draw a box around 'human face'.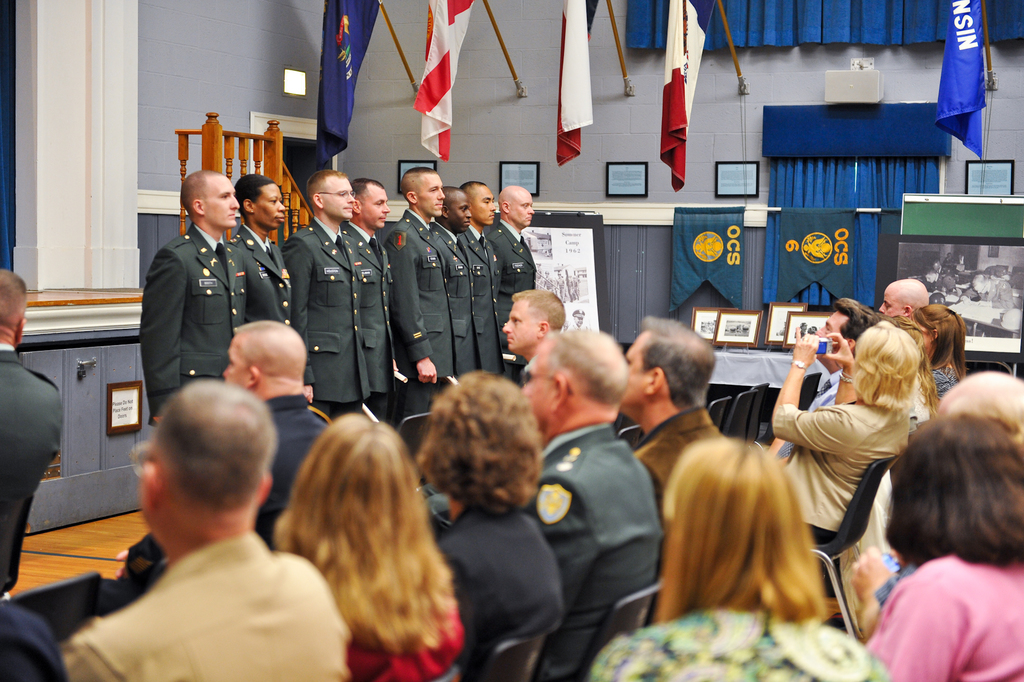
l=879, t=293, r=906, b=318.
